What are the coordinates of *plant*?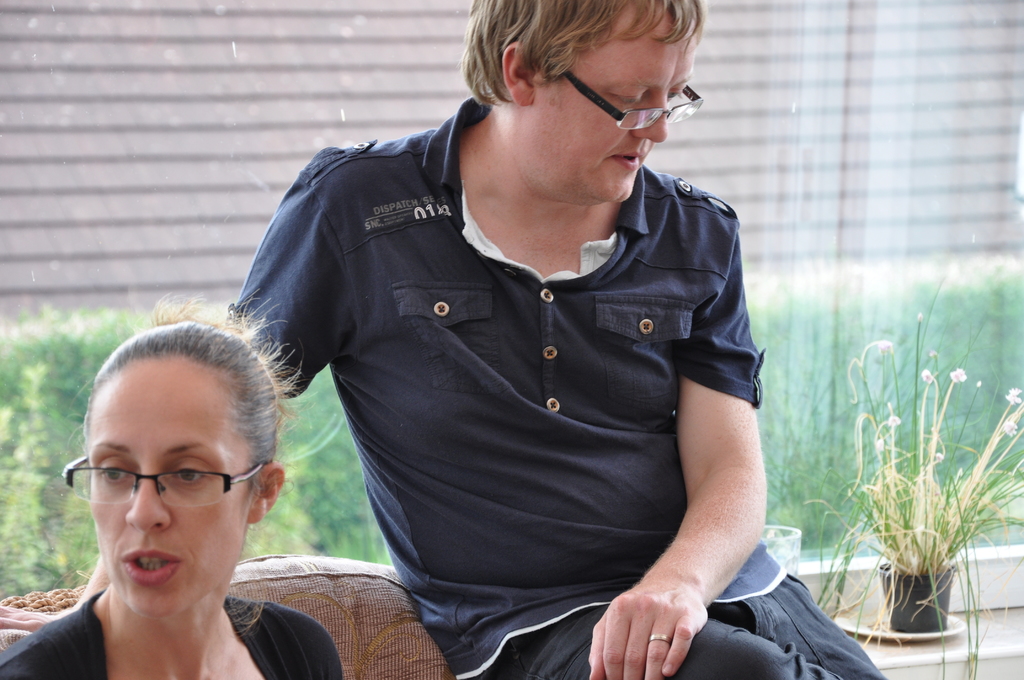
bbox=[750, 303, 834, 568].
